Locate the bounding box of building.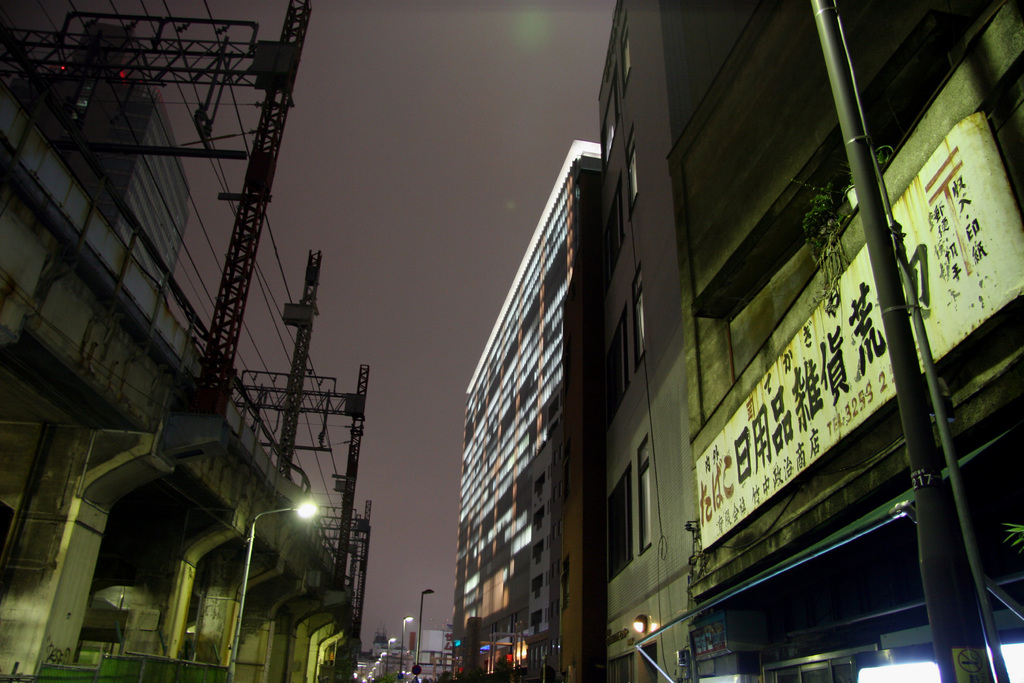
Bounding box: select_region(451, 140, 599, 682).
